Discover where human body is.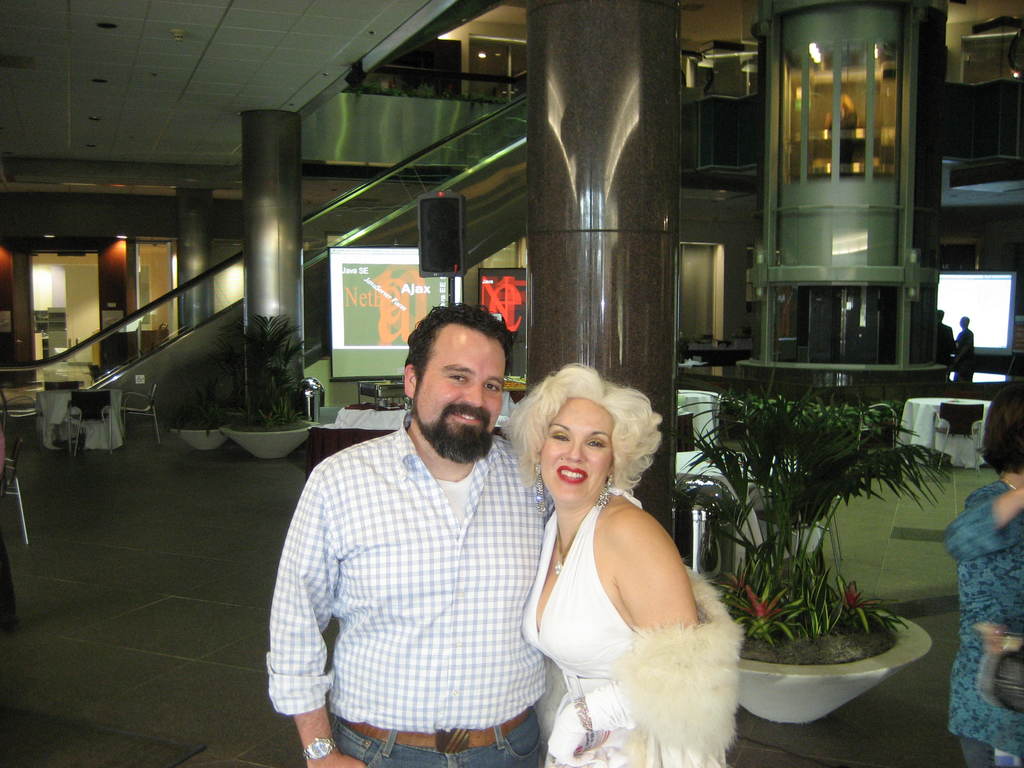
Discovered at [x1=520, y1=490, x2=697, y2=767].
